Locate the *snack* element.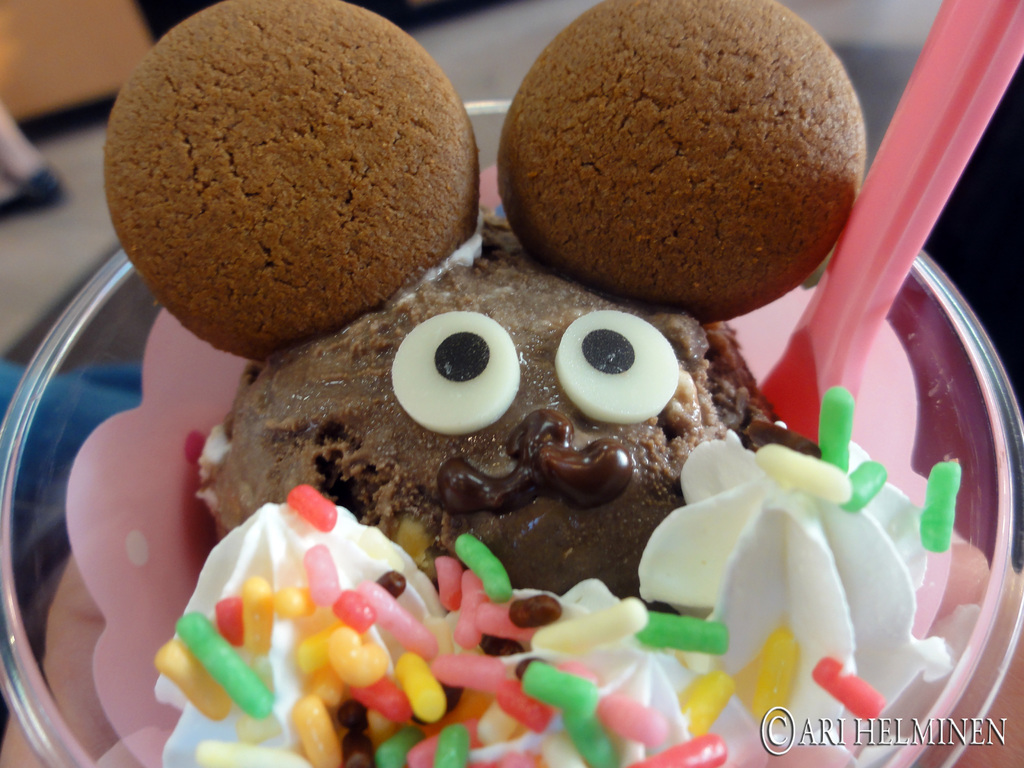
Element bbox: 100/0/964/767.
